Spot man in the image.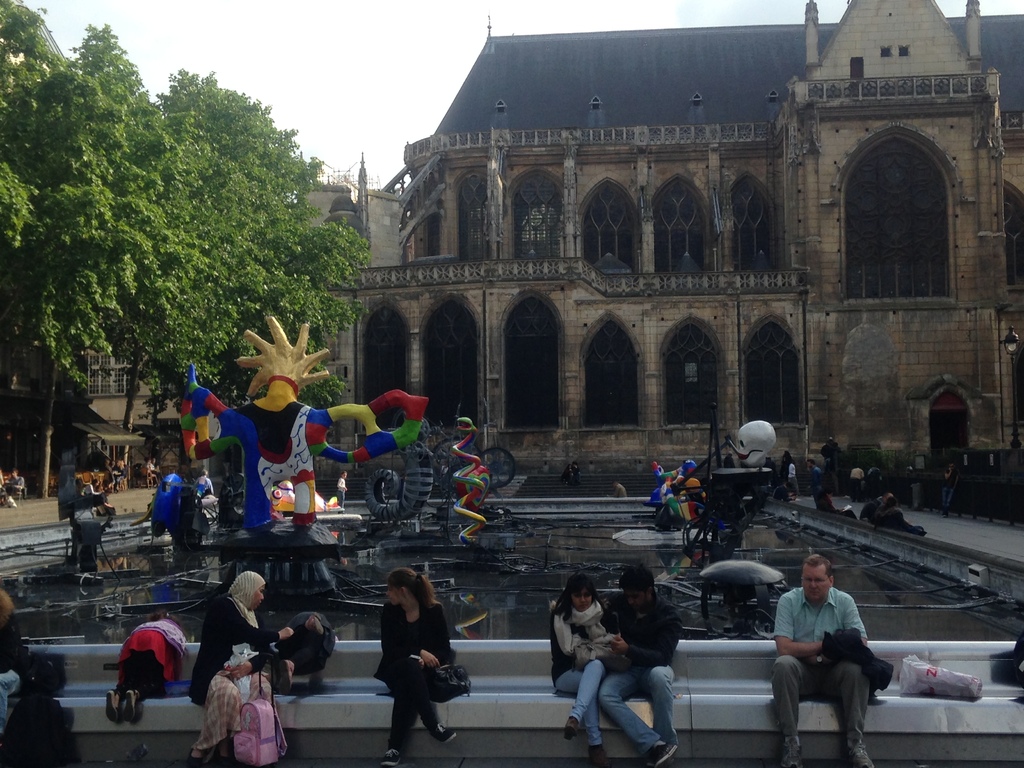
man found at region(770, 561, 892, 752).
